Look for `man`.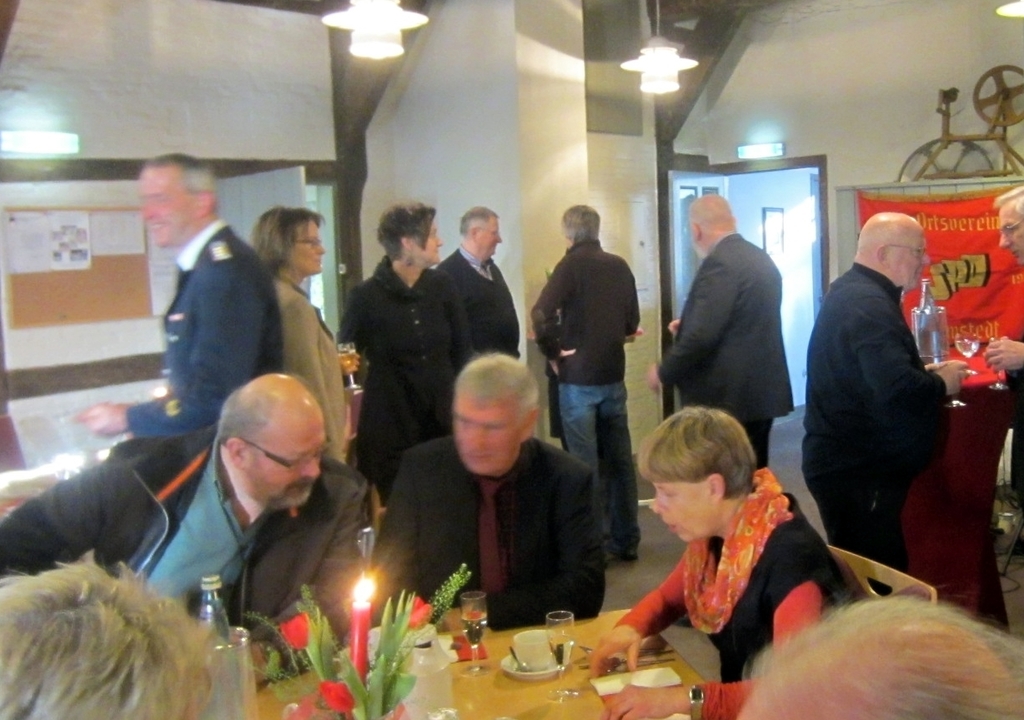
Found: <box>981,185,1023,368</box>.
